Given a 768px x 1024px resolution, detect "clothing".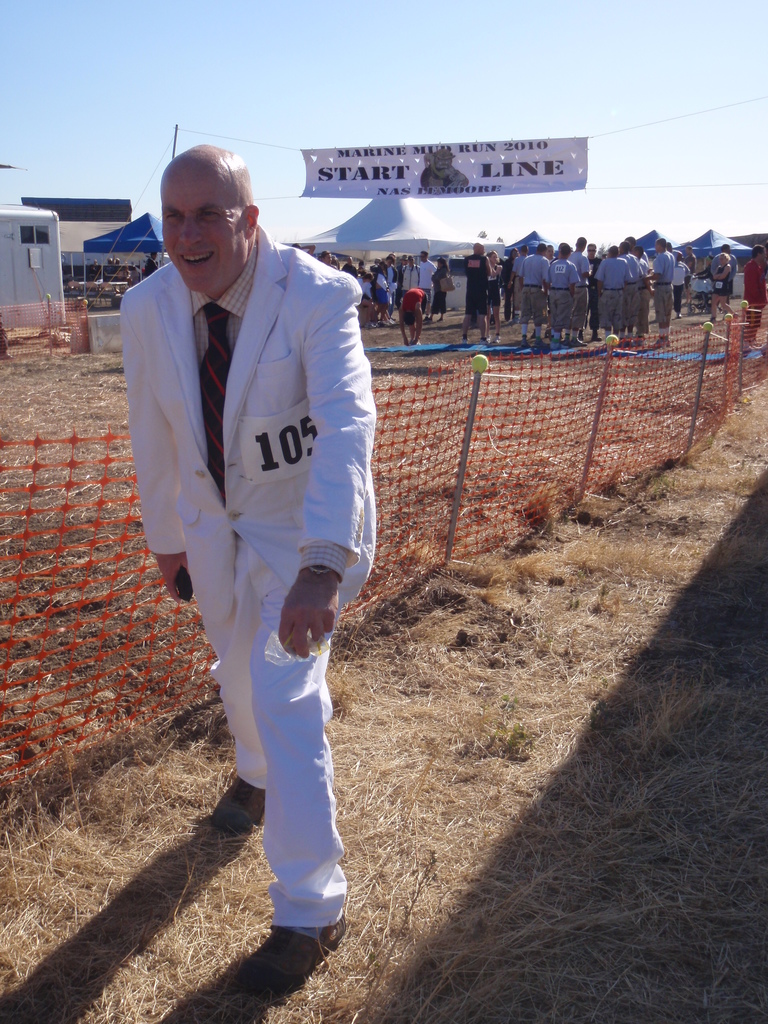
Rect(419, 163, 454, 193).
